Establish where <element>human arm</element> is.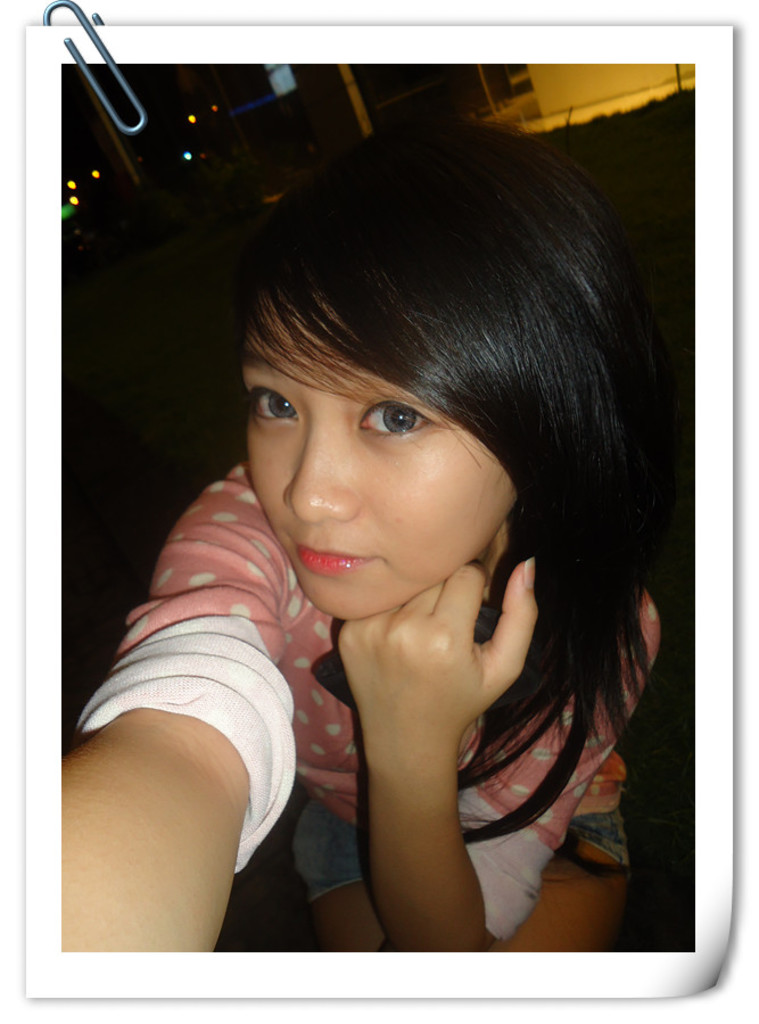
Established at crop(55, 478, 307, 964).
